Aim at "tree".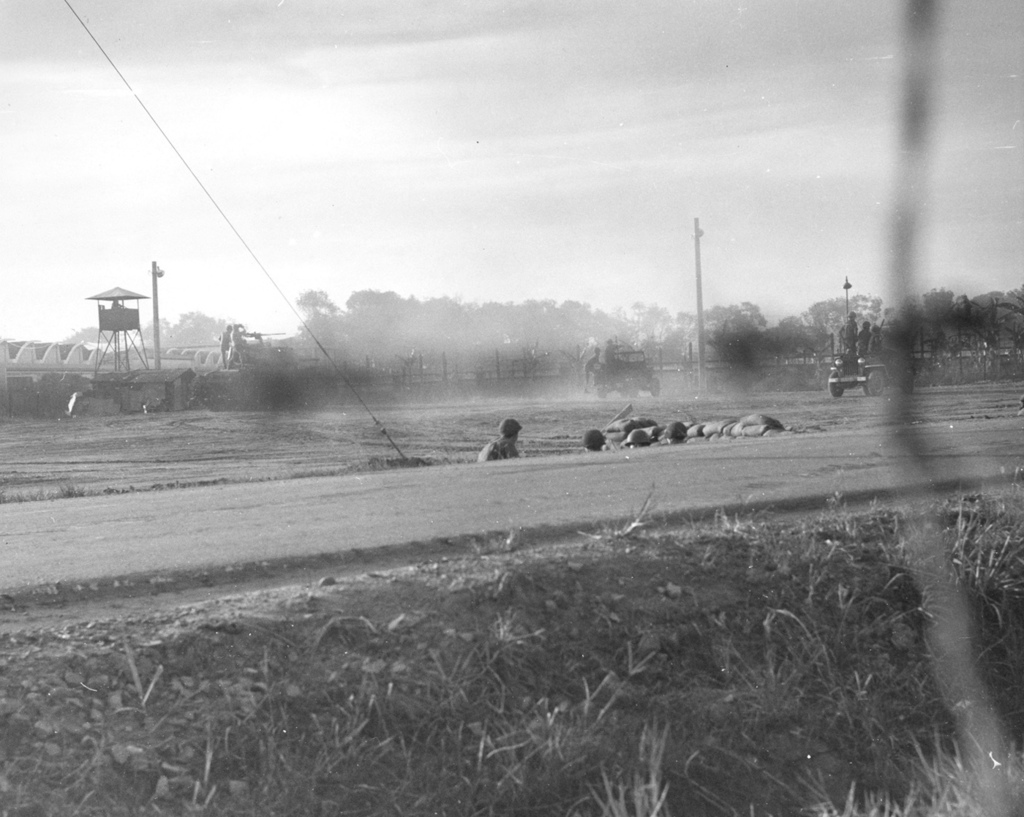
Aimed at [53, 324, 129, 345].
